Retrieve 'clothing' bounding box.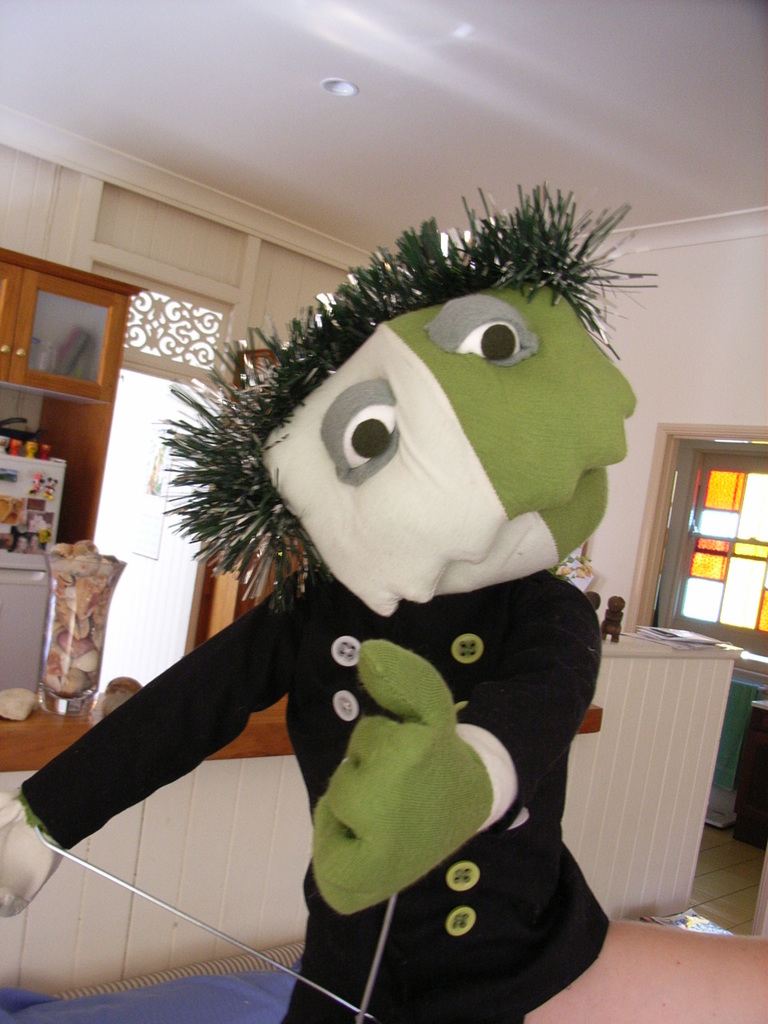
Bounding box: [86, 465, 662, 966].
